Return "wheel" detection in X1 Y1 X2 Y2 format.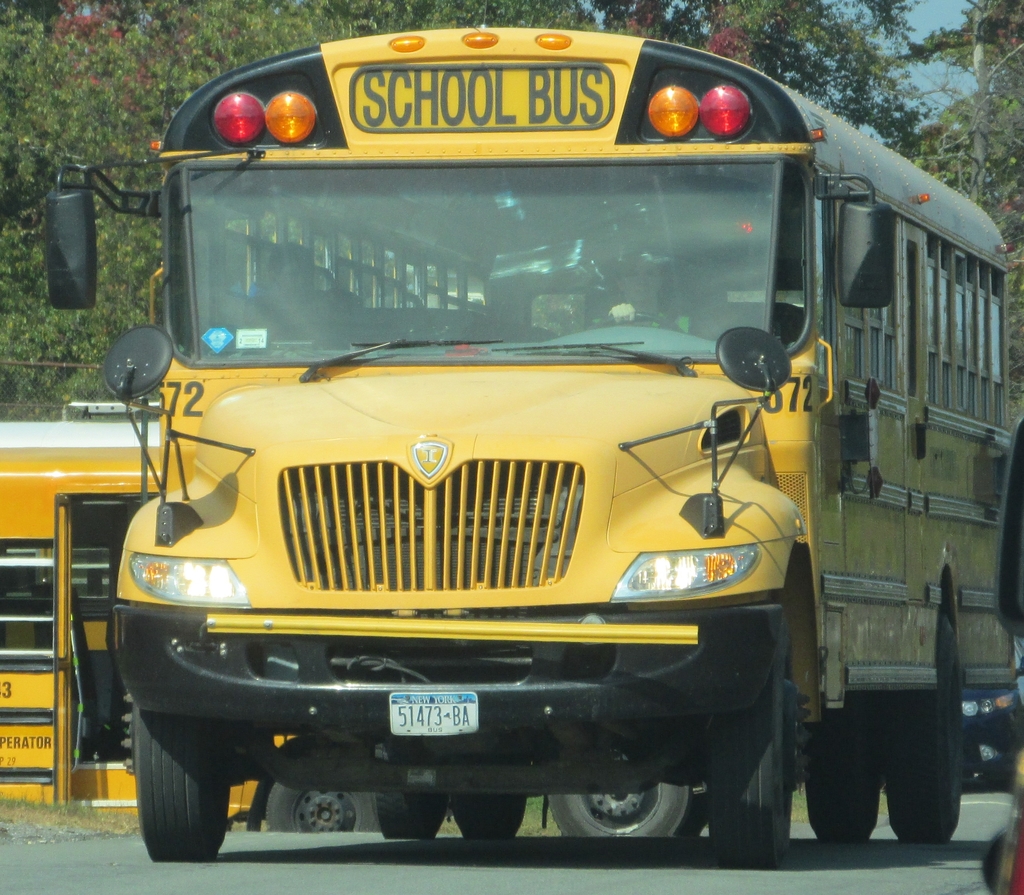
550 749 710 838.
